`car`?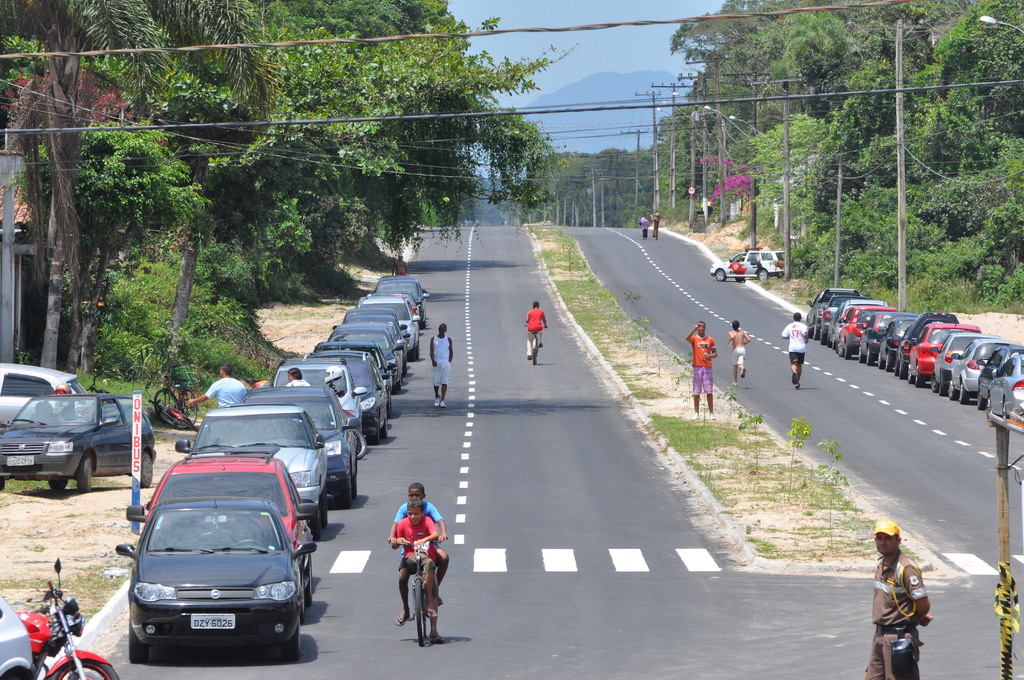
locate(1, 364, 97, 424)
